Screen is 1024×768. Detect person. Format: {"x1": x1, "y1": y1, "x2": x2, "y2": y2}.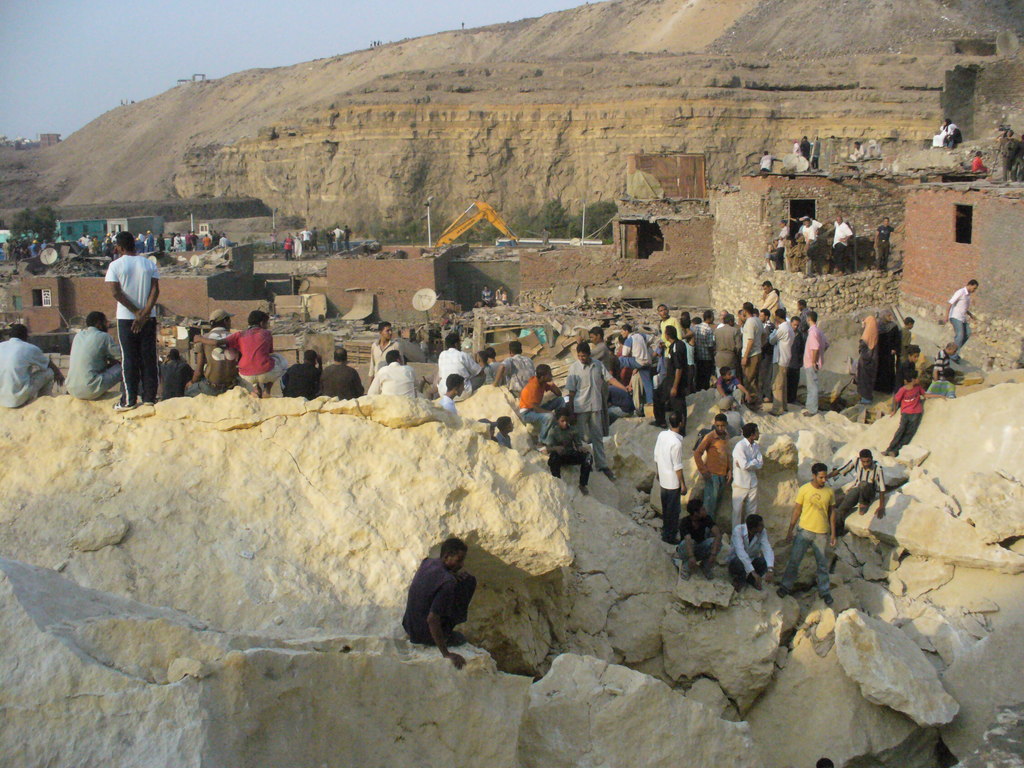
{"x1": 603, "y1": 339, "x2": 620, "y2": 404}.
